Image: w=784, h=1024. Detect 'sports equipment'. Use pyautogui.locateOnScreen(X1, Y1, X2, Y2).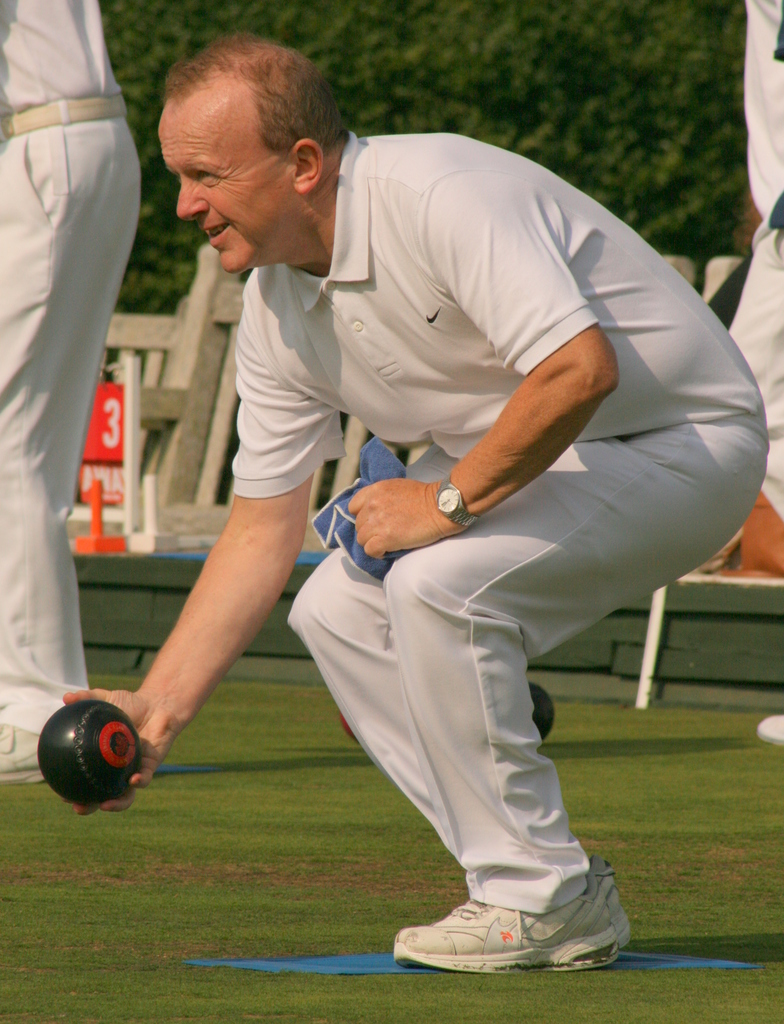
pyautogui.locateOnScreen(594, 853, 626, 949).
